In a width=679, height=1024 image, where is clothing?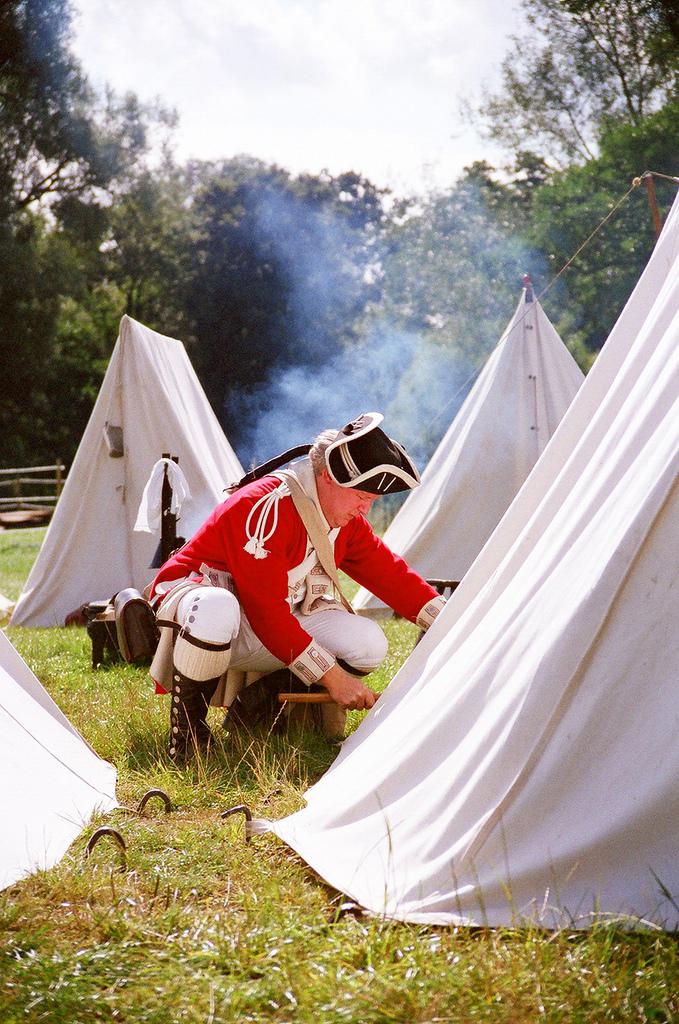
box(168, 468, 395, 726).
